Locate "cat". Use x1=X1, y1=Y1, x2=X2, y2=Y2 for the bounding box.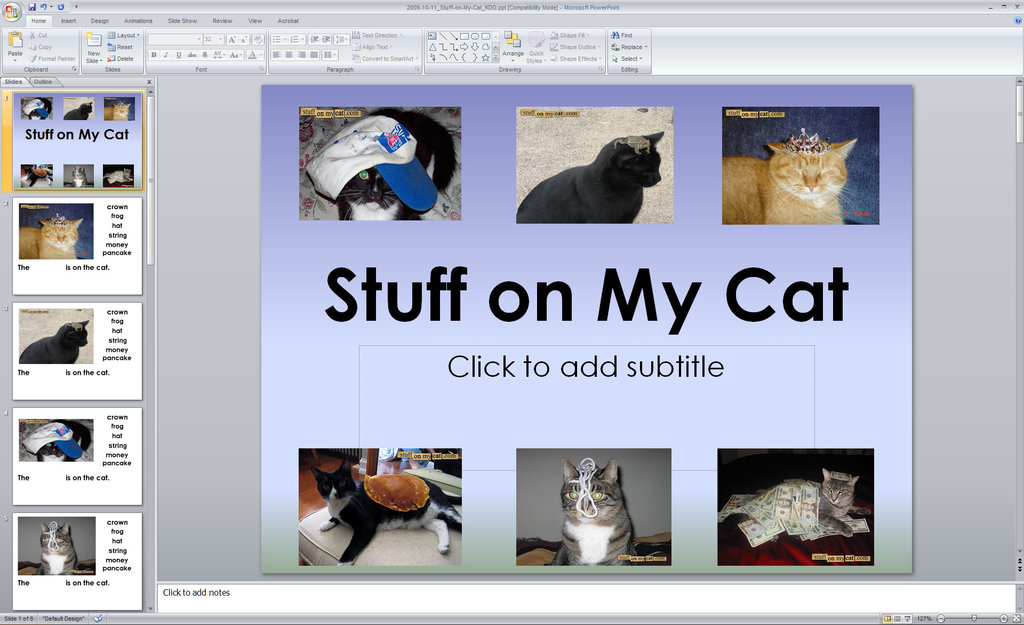
x1=104, y1=168, x2=131, y2=185.
